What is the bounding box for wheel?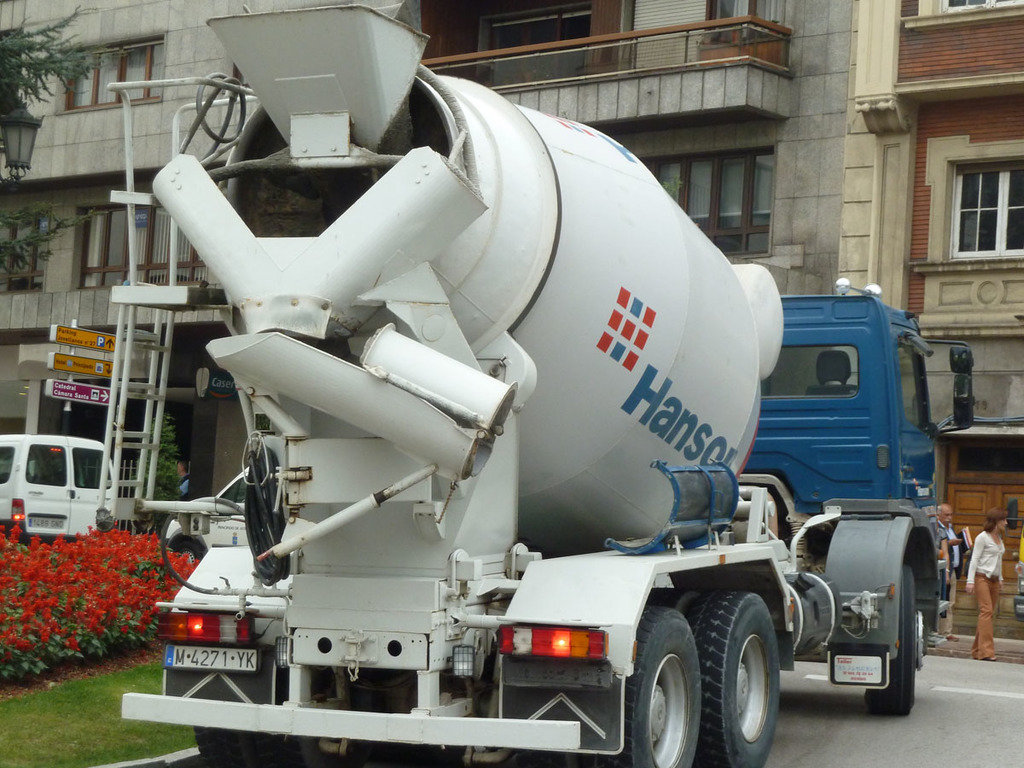
box=[593, 602, 701, 767].
